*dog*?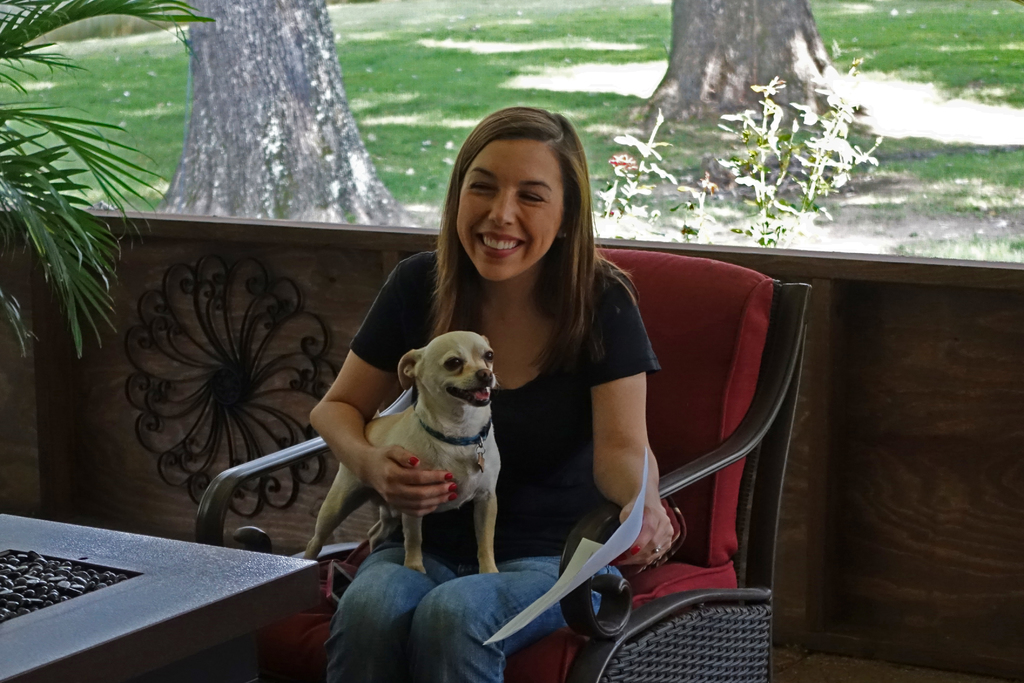
<bbox>306, 330, 506, 579</bbox>
